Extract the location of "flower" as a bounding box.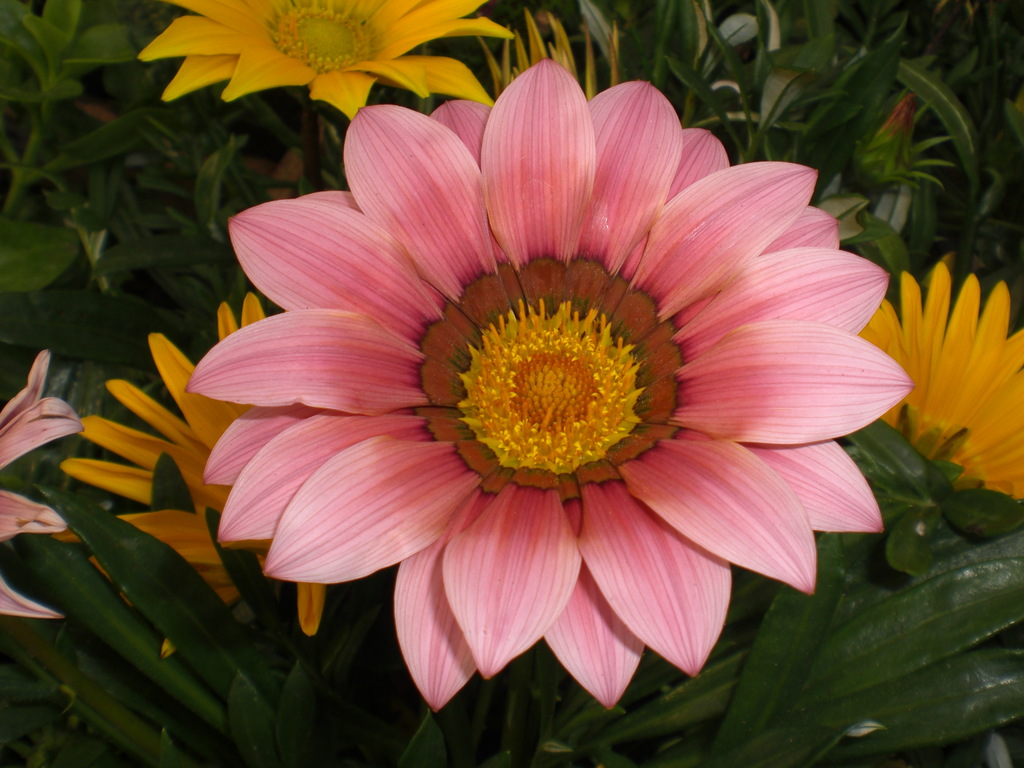
locate(187, 82, 876, 719).
